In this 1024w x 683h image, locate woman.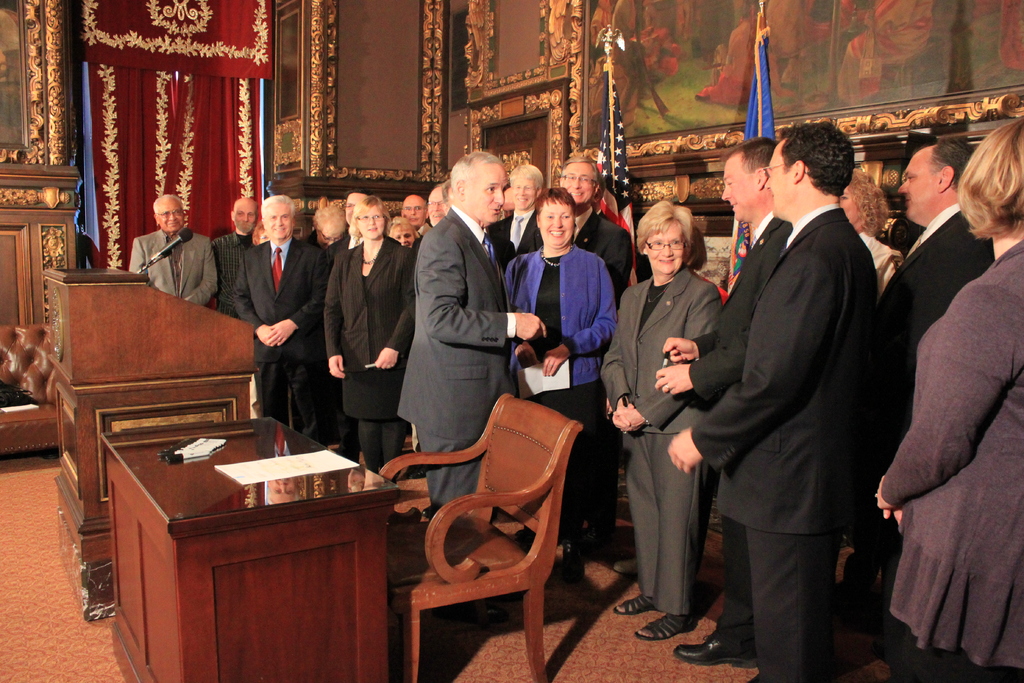
Bounding box: x1=876, y1=109, x2=1023, y2=676.
